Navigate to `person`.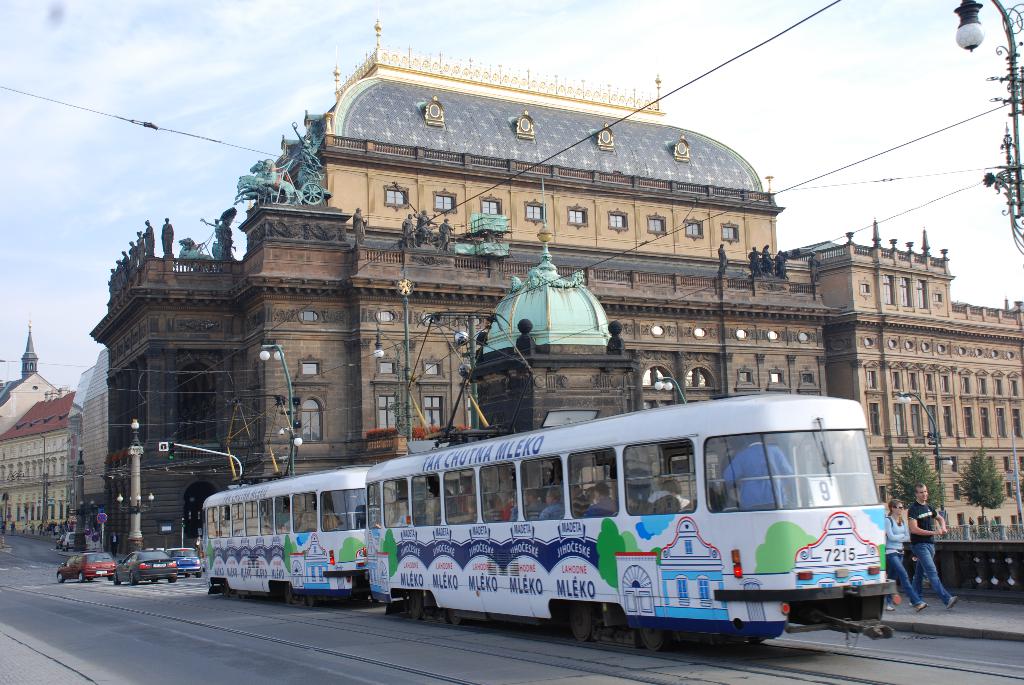
Navigation target: detection(587, 482, 620, 519).
